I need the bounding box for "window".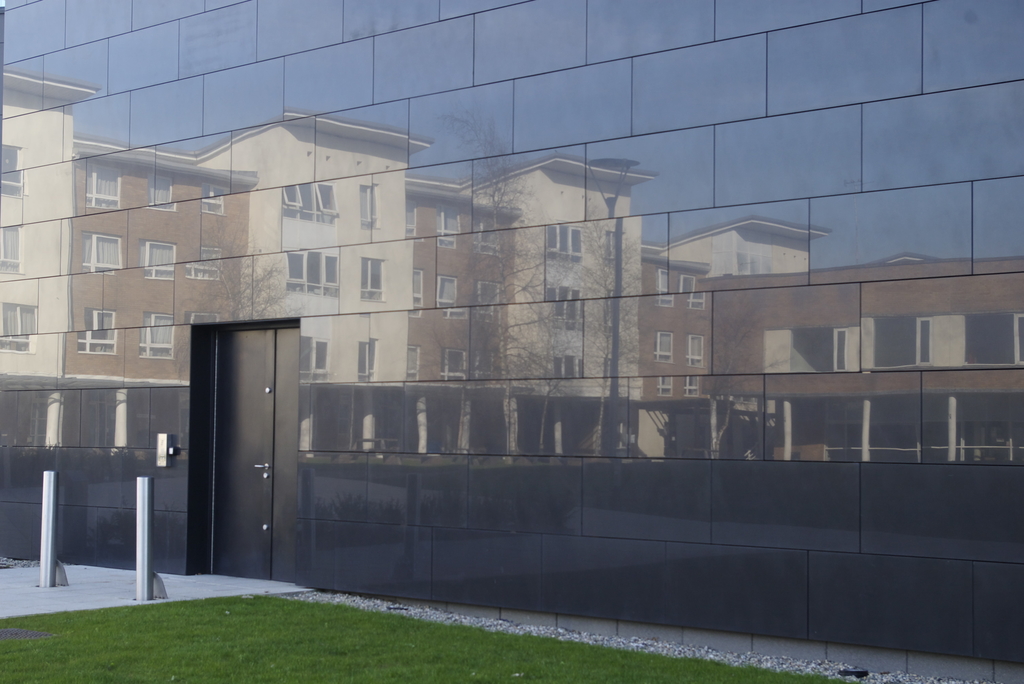
Here it is: 755:324:855:372.
